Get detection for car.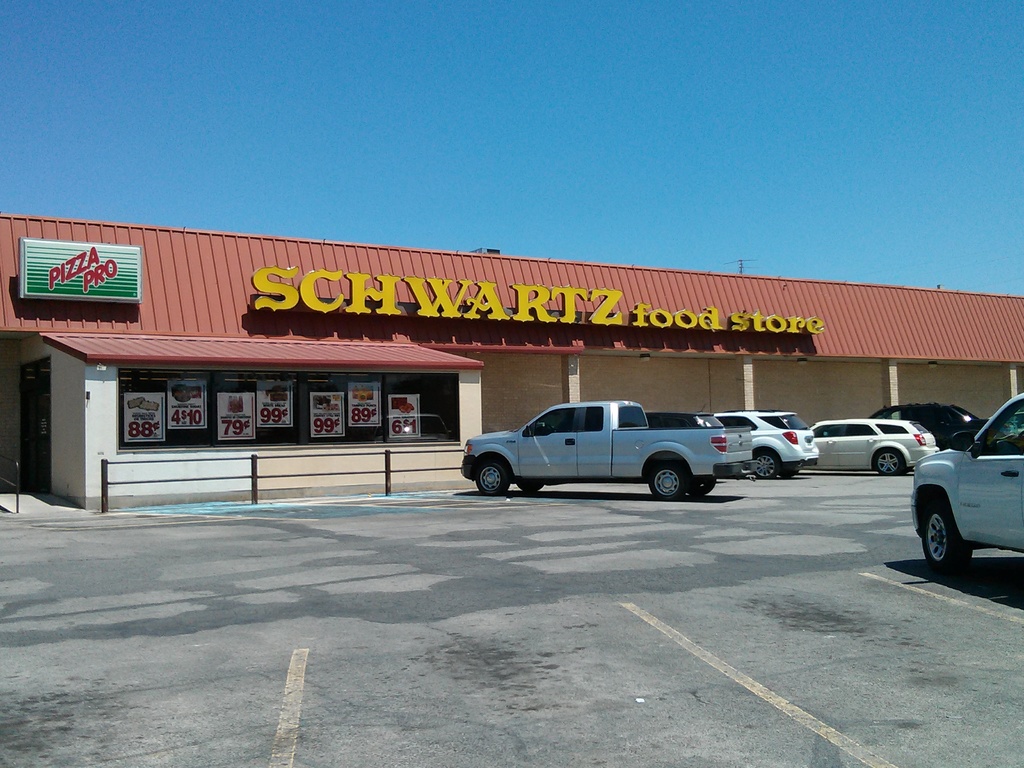
Detection: 906:395:1023:576.
